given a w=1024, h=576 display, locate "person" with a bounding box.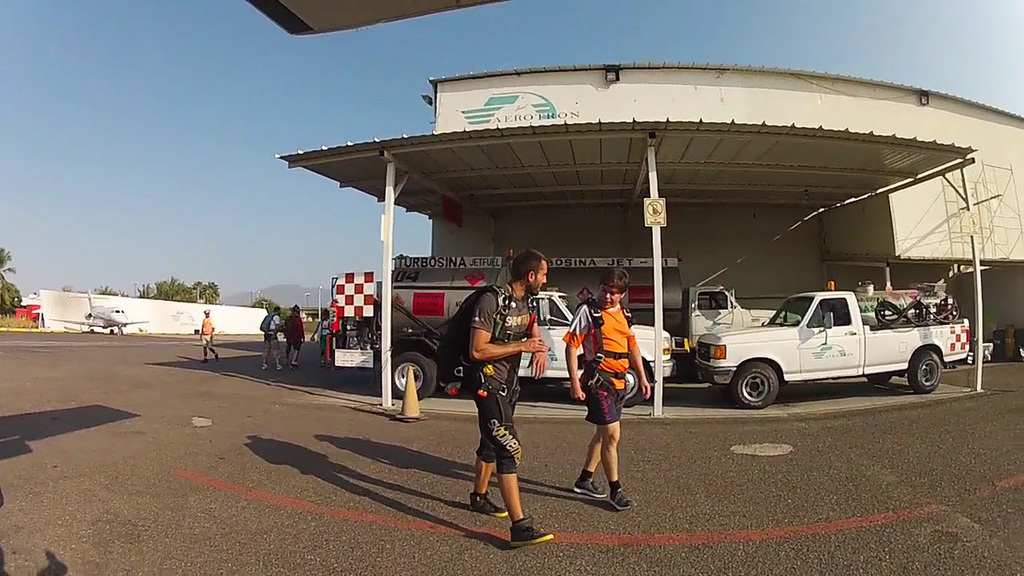
Located: box=[202, 306, 220, 360].
